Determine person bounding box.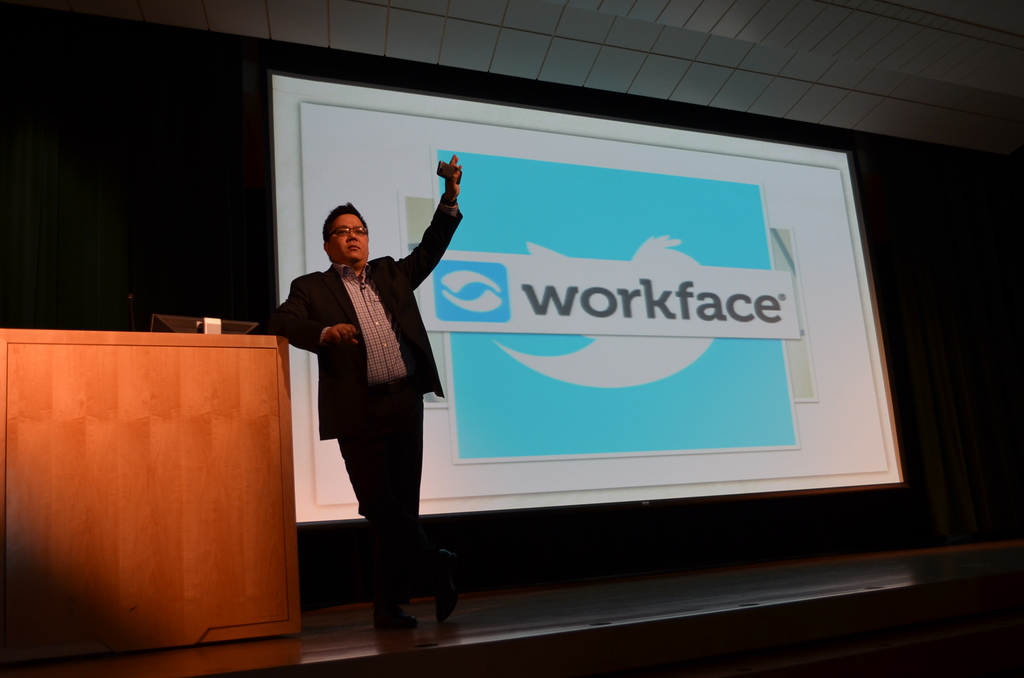
Determined: 276:149:465:658.
